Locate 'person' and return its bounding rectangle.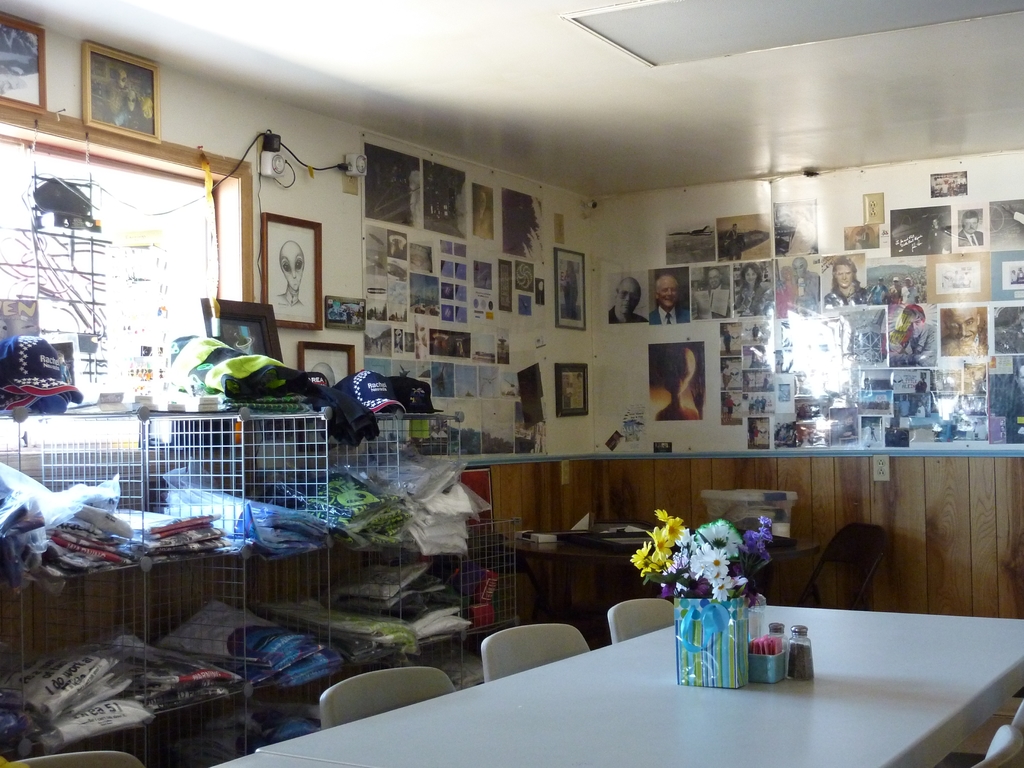
bbox=(901, 274, 920, 300).
